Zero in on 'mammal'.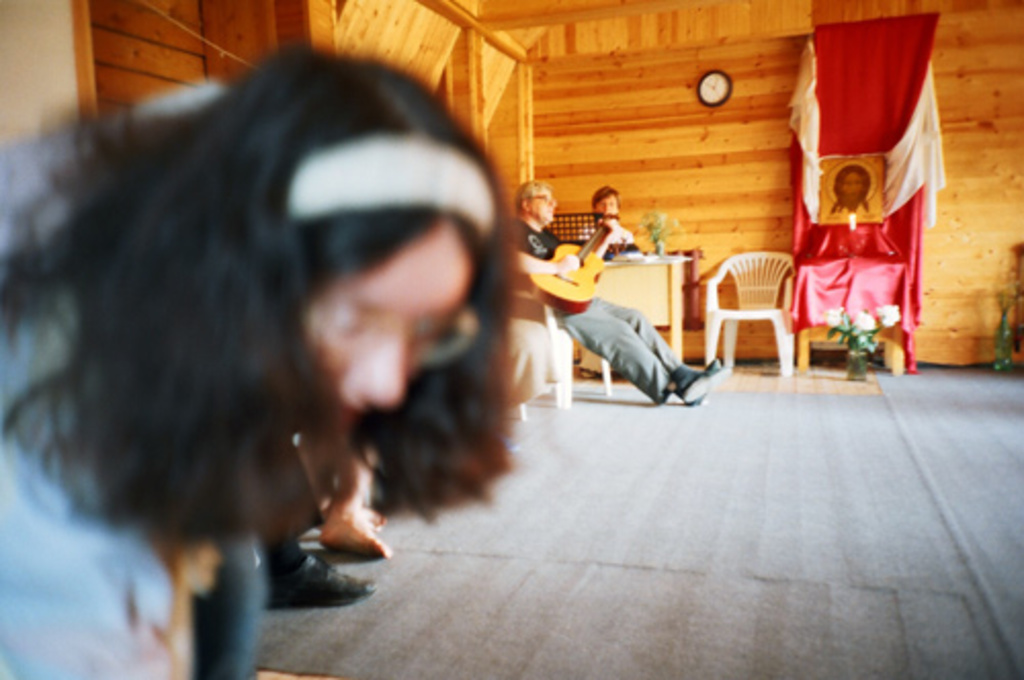
Zeroed in: Rect(6, 12, 541, 664).
